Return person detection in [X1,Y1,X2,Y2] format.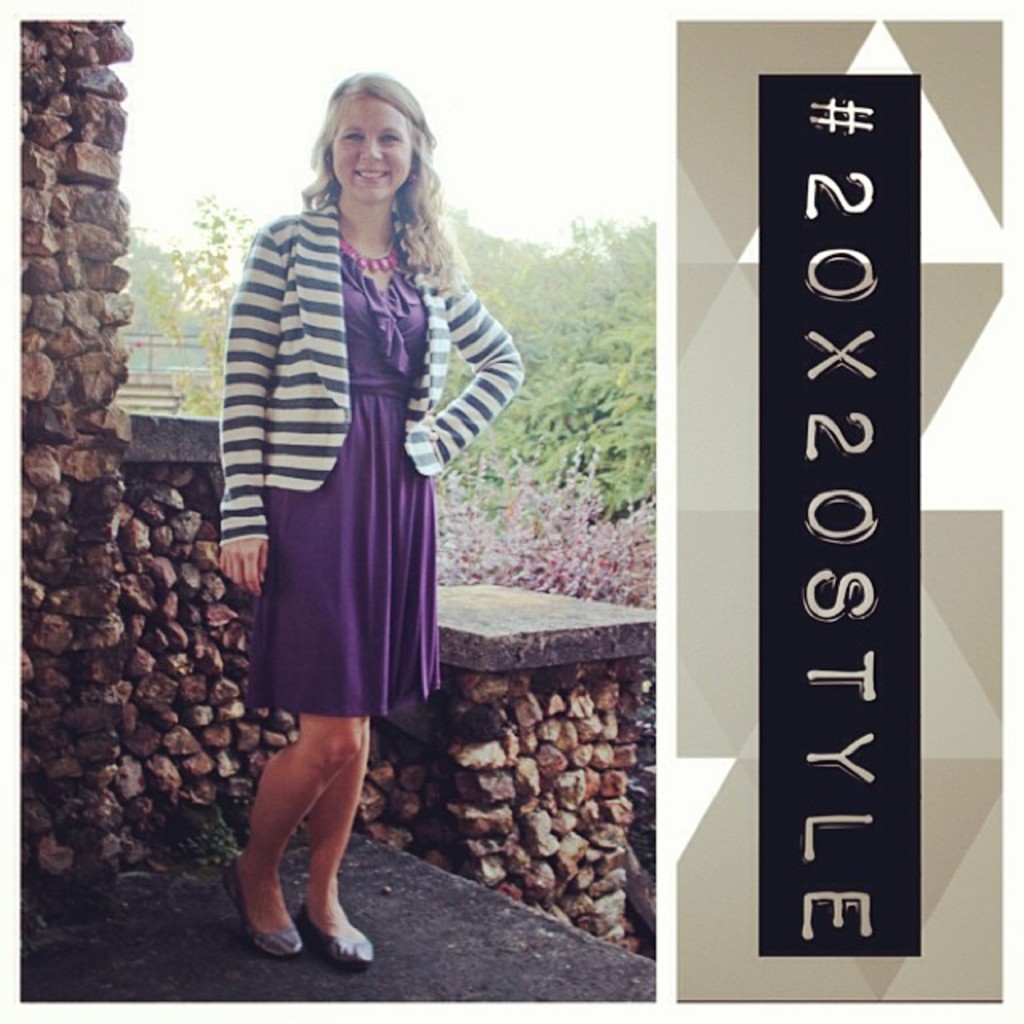
[205,64,520,965].
